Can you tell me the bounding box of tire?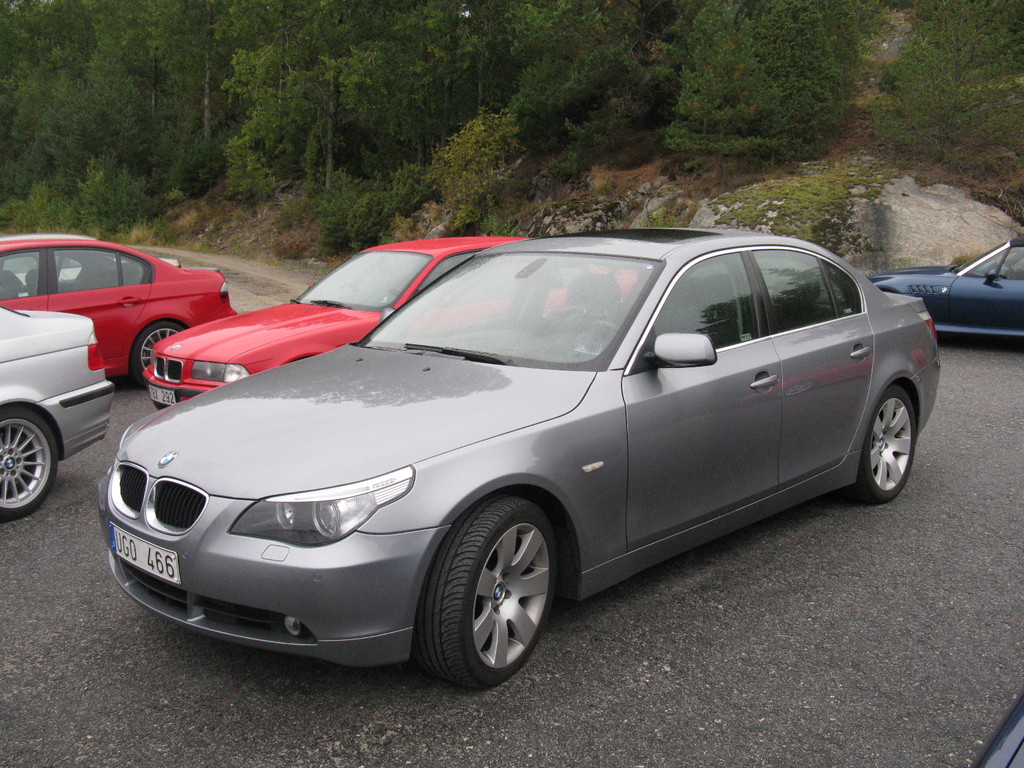
<region>134, 322, 188, 388</region>.
